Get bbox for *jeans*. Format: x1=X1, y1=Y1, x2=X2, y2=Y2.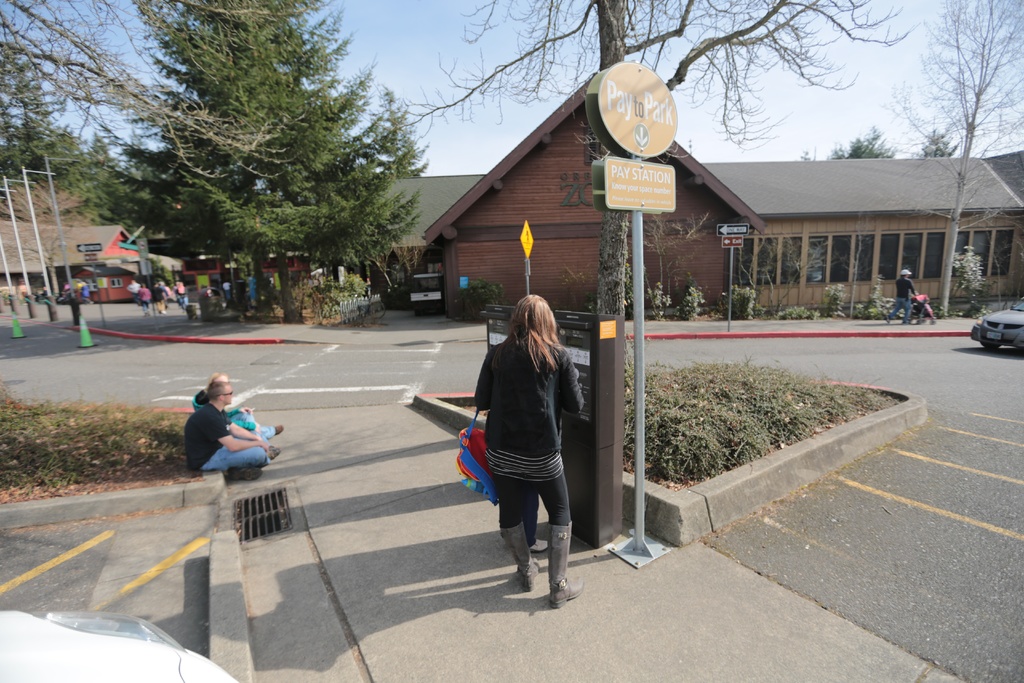
x1=200, y1=436, x2=271, y2=470.
